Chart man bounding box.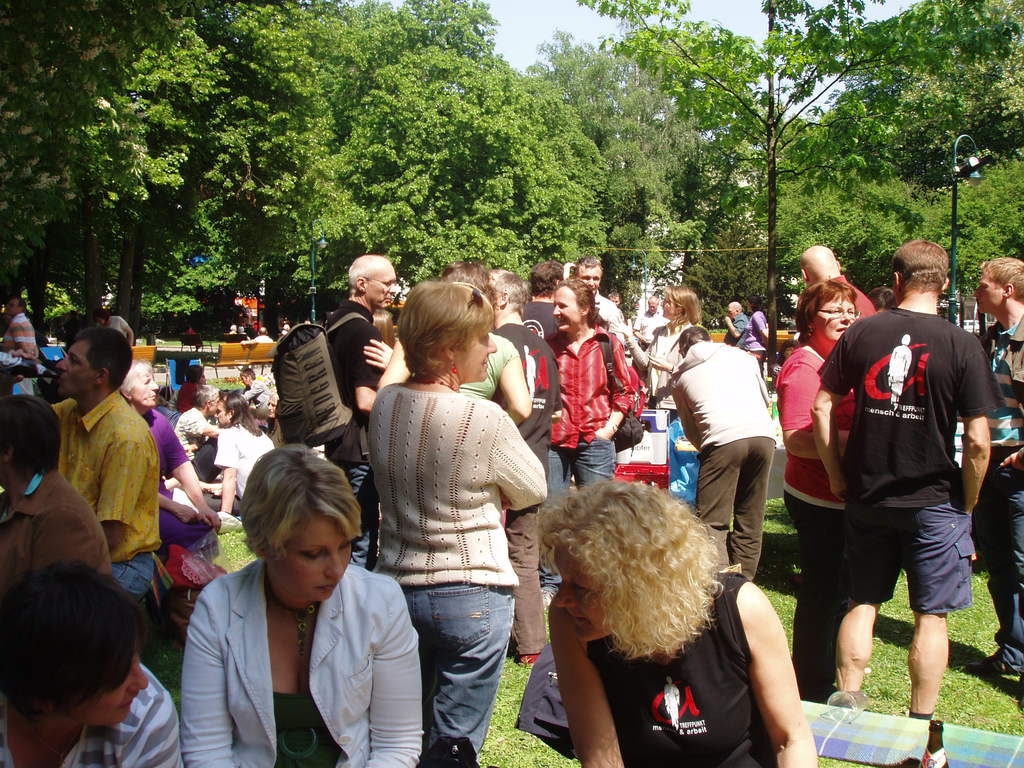
Charted: 500, 266, 567, 660.
